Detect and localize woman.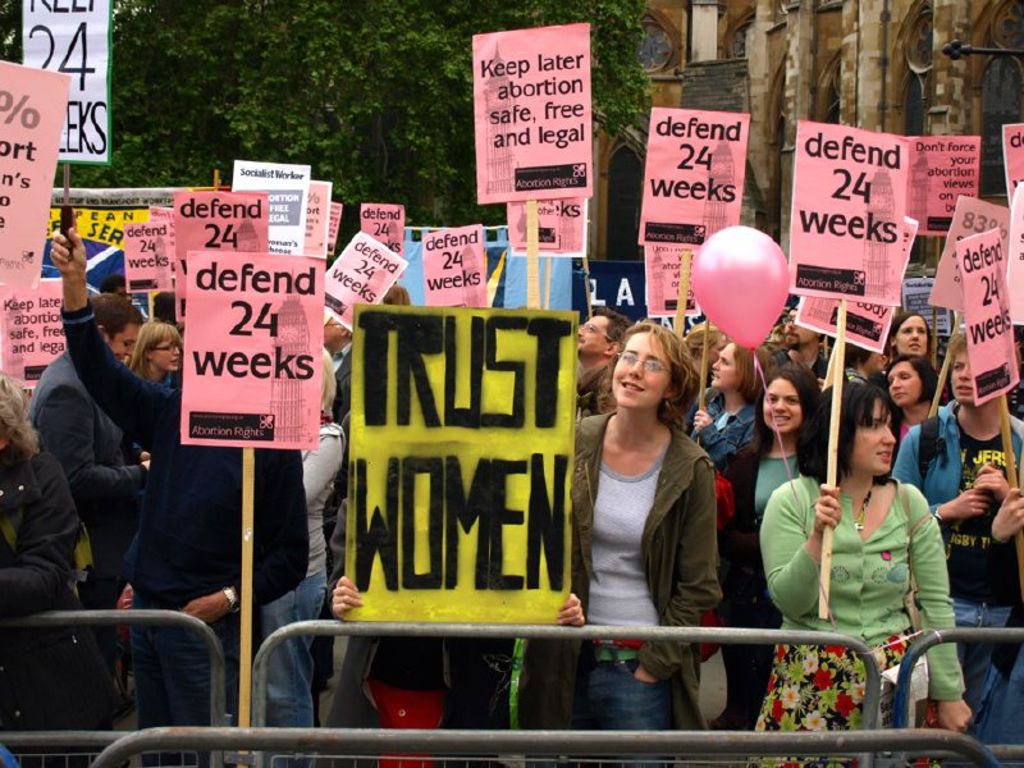
Localized at bbox=(884, 306, 945, 376).
